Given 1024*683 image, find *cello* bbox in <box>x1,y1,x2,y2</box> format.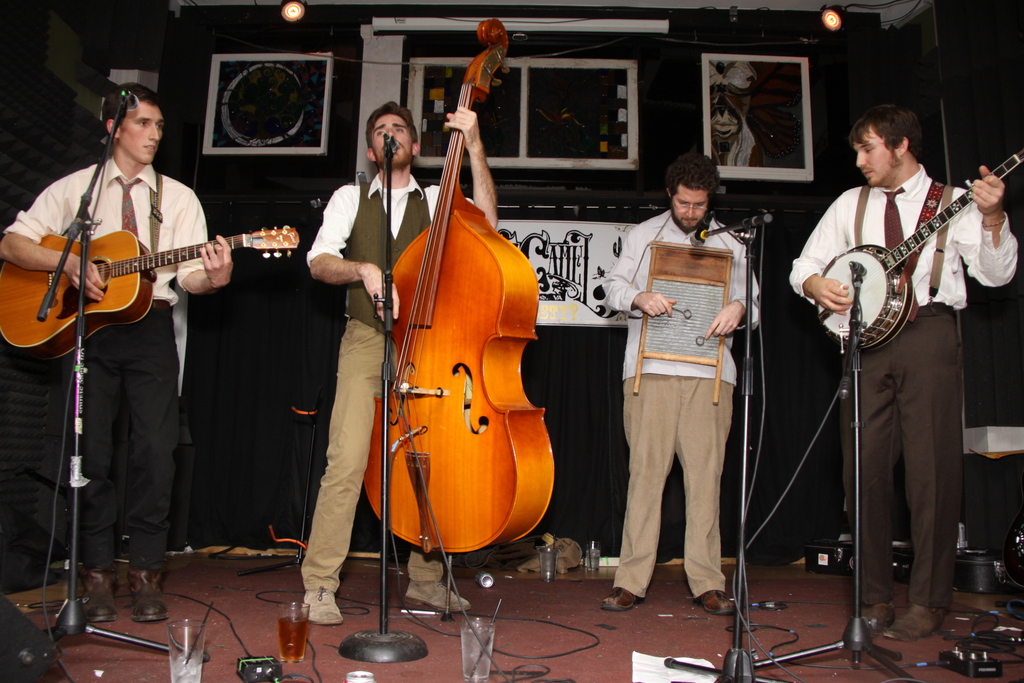
<box>364,22,558,549</box>.
